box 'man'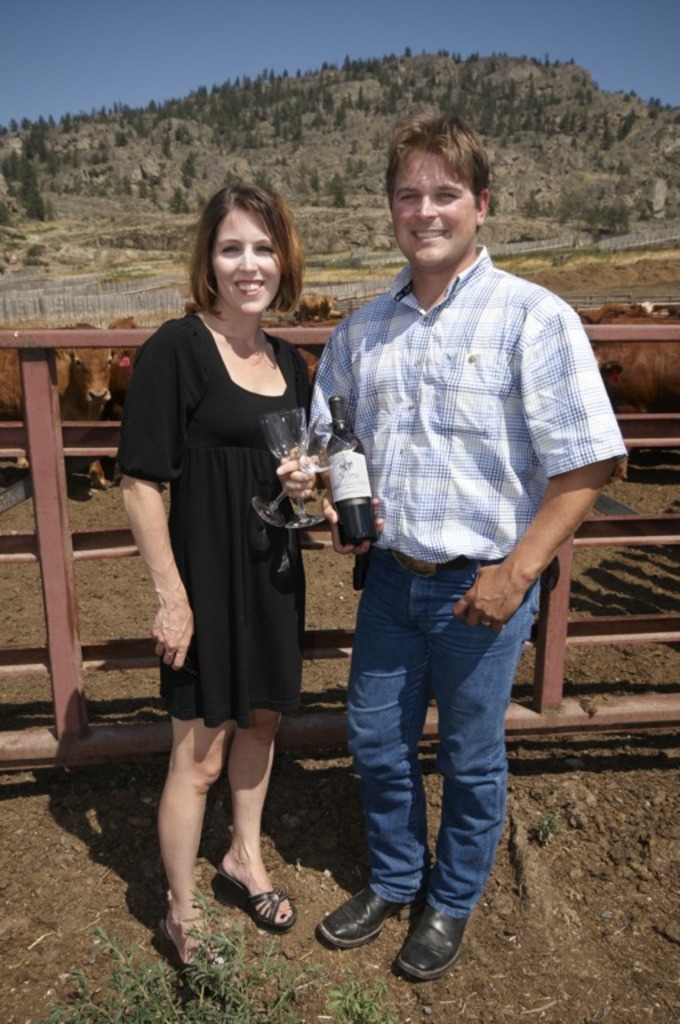
rect(311, 113, 627, 995)
